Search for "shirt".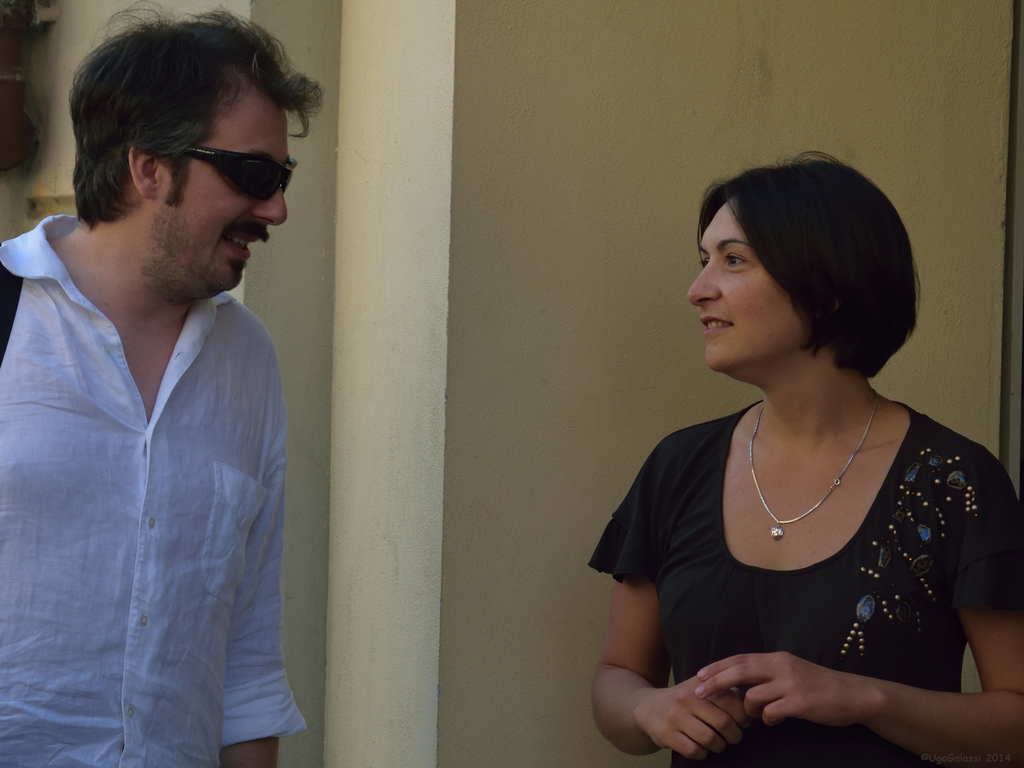
Found at <bbox>10, 184, 300, 742</bbox>.
